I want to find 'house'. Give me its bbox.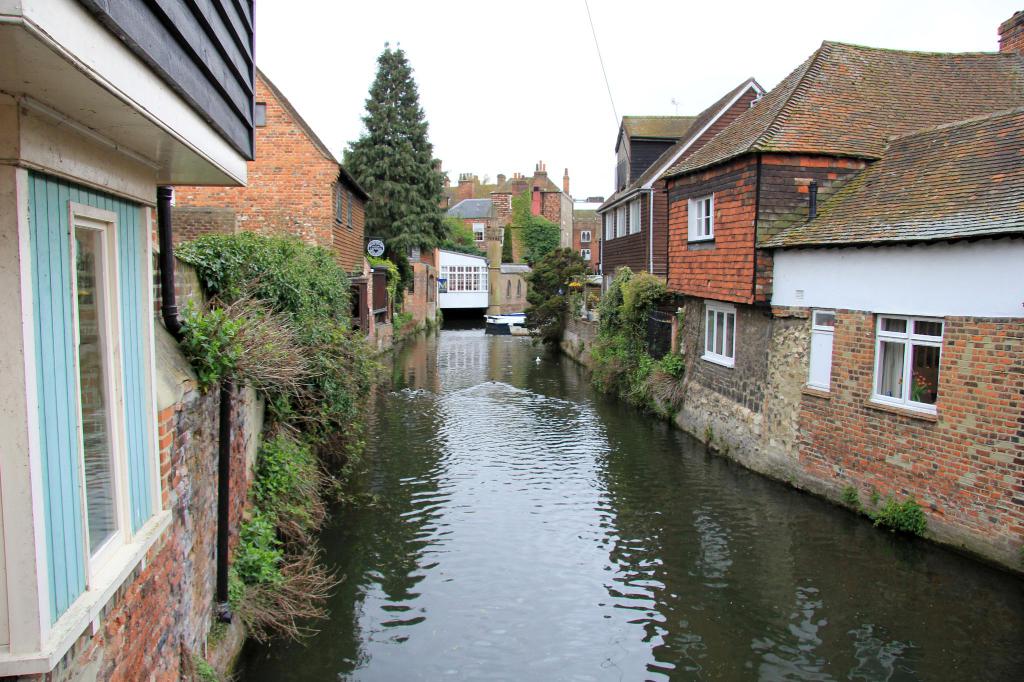
left=607, top=113, right=699, bottom=190.
